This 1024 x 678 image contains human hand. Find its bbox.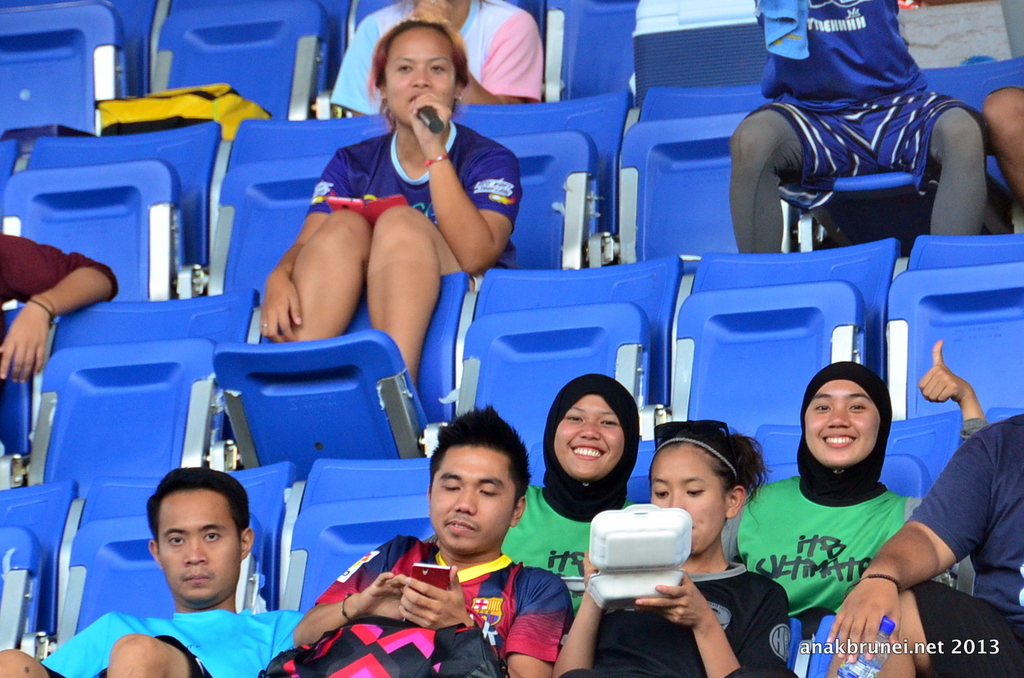
[left=409, top=0, right=451, bottom=29].
